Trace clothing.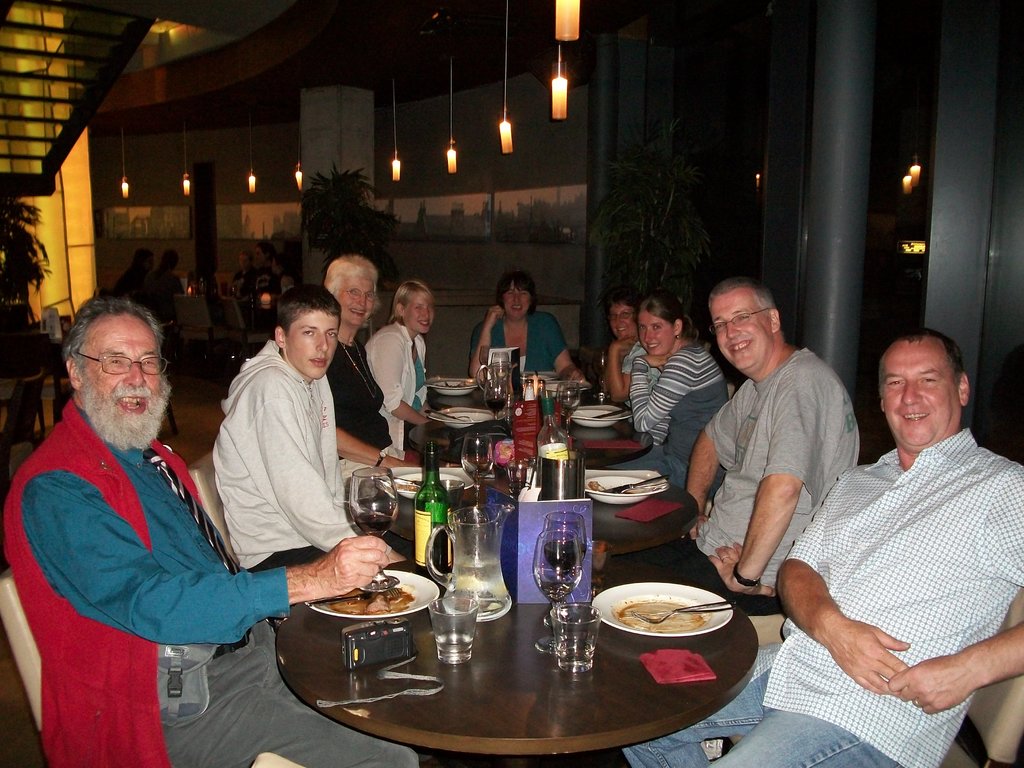
Traced to 230 267 255 295.
